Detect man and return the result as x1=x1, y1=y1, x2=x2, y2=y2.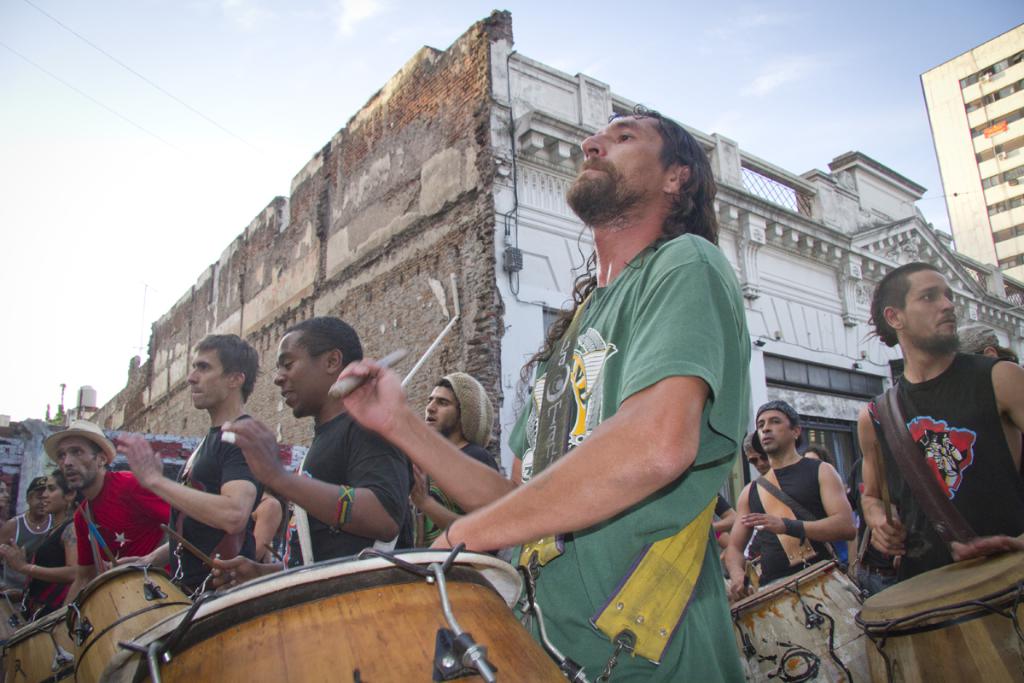
x1=42, y1=416, x2=173, y2=607.
